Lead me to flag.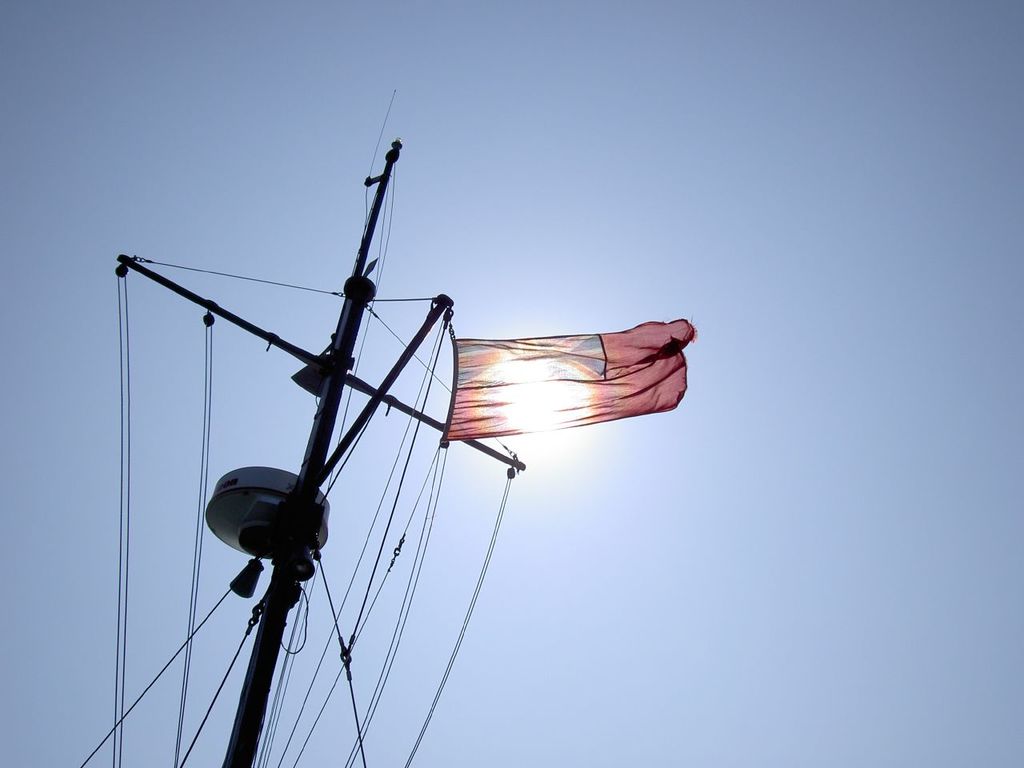
Lead to 414 320 666 461.
